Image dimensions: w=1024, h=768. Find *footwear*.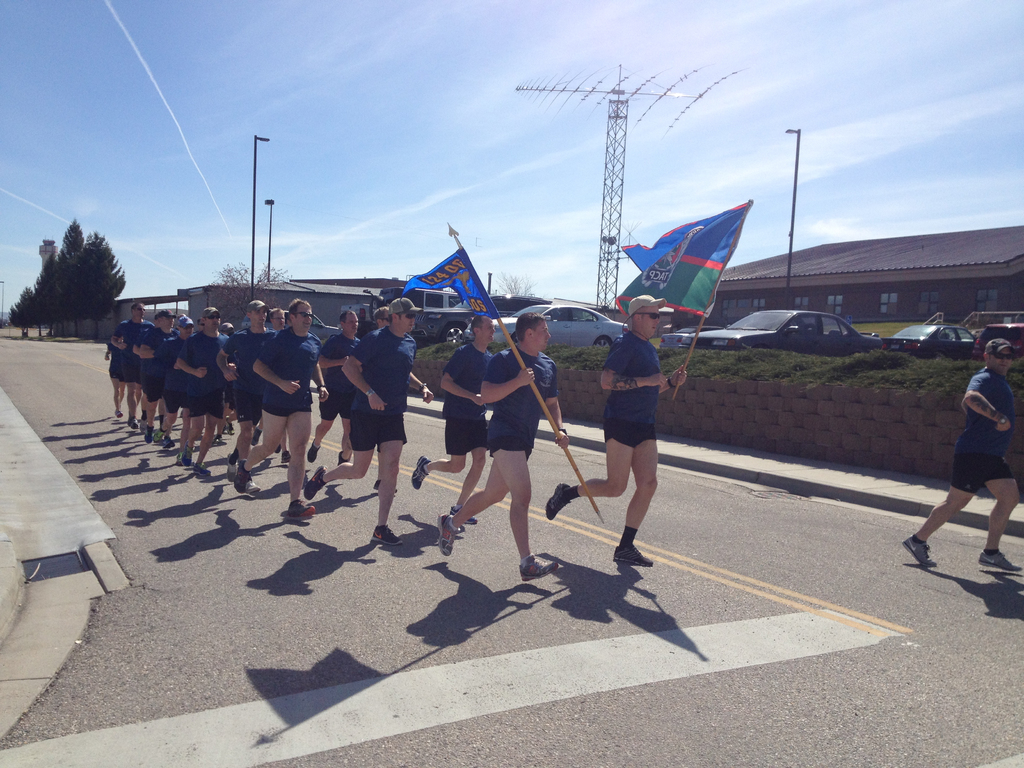
[338,451,348,467].
